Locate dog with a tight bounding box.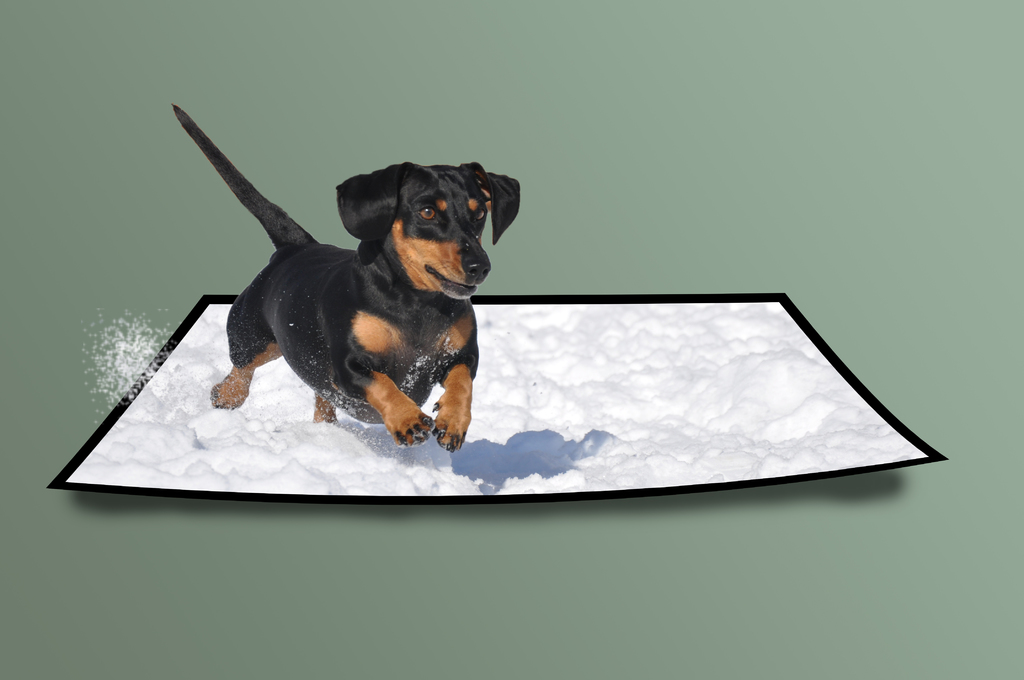
BBox(170, 102, 522, 455).
